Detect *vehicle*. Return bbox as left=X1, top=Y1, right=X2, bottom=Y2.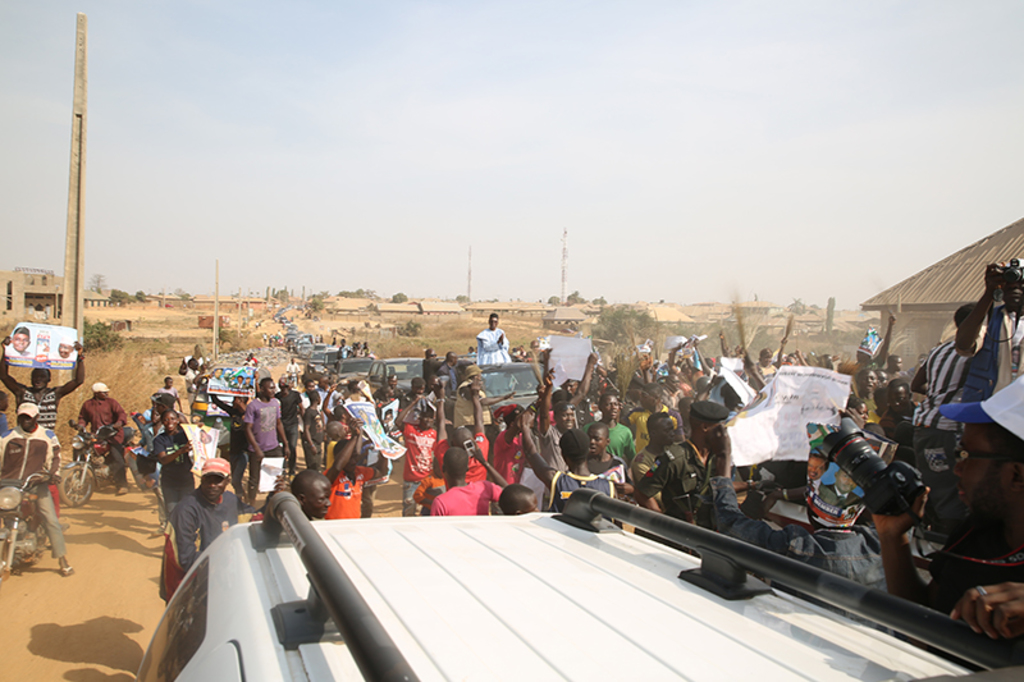
left=129, top=482, right=1023, bottom=681.
